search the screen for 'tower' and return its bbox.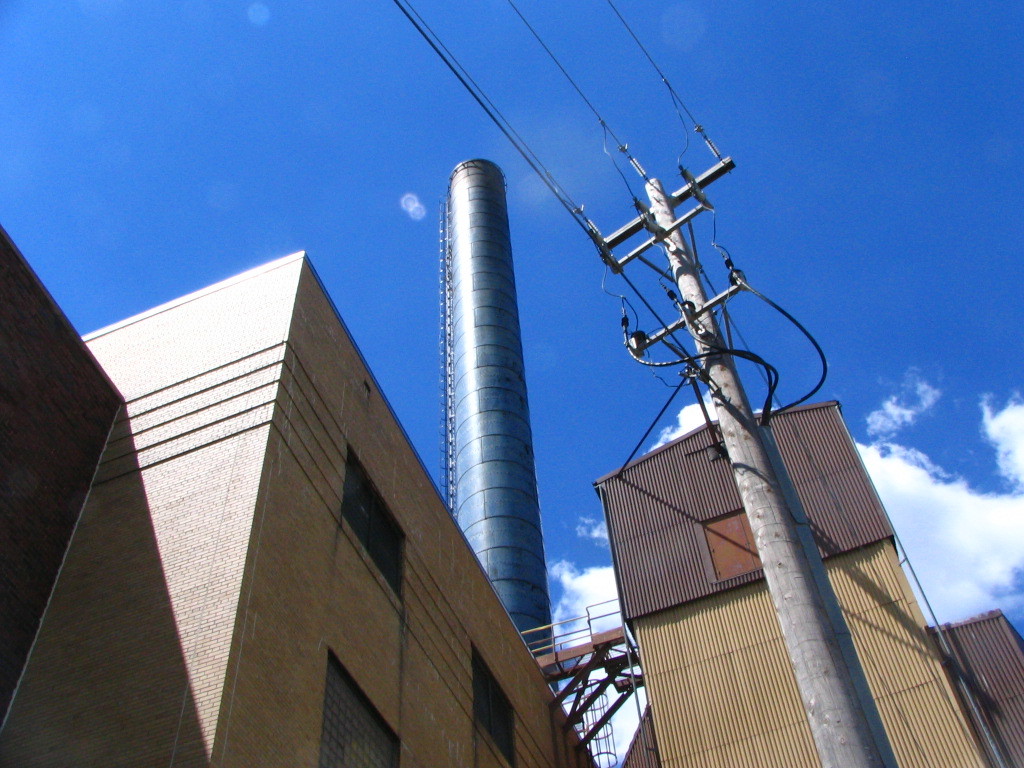
Found: [left=558, top=150, right=840, bottom=764].
